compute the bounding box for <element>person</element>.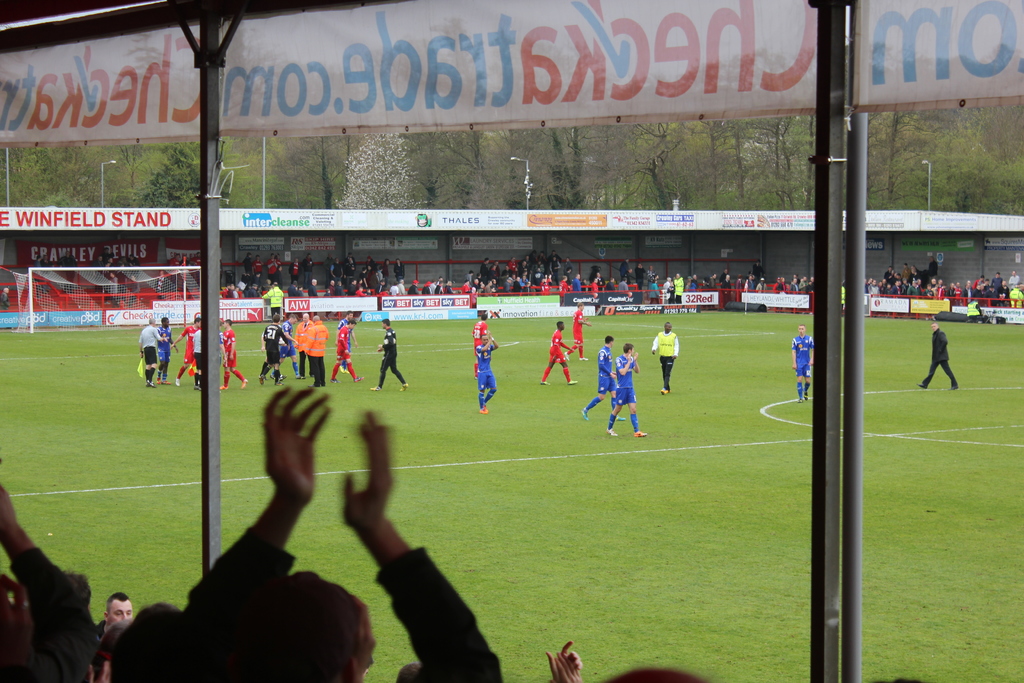
[582, 331, 627, 422].
